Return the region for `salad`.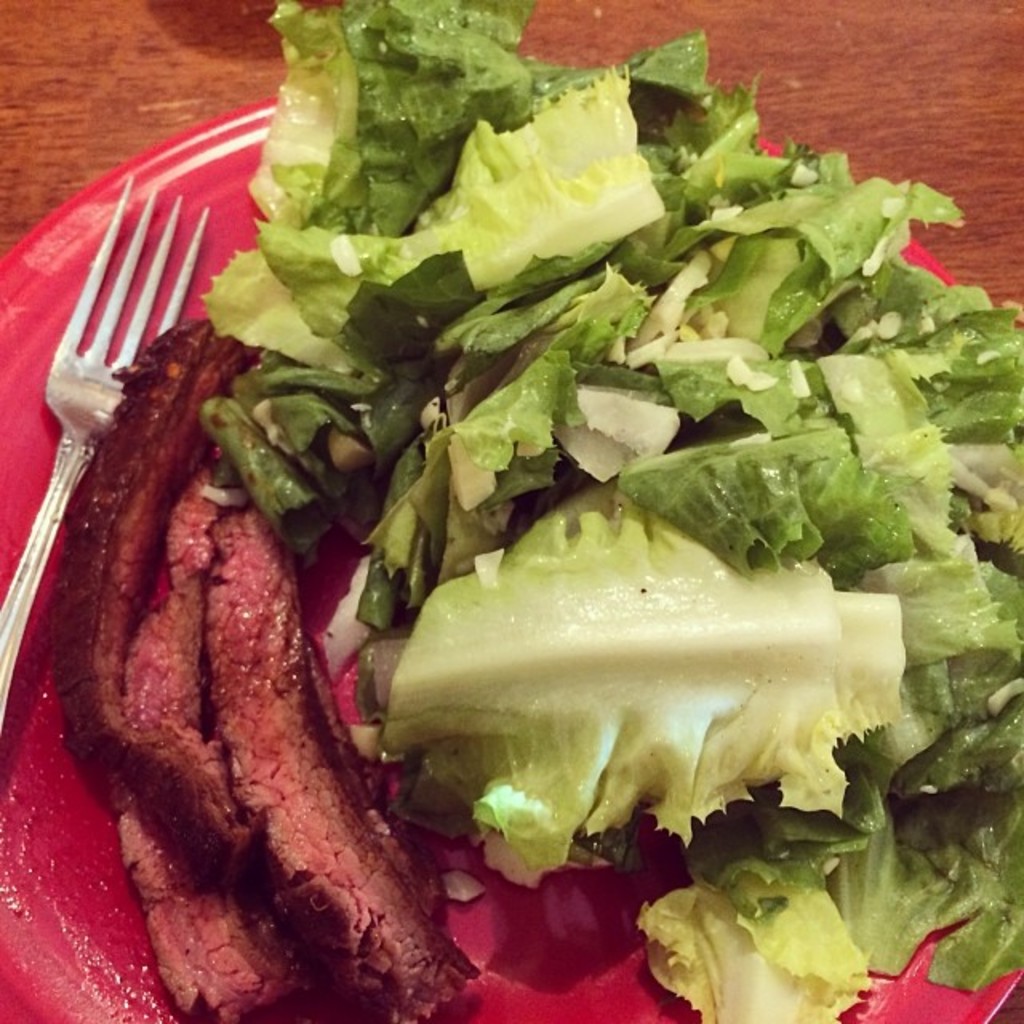
BBox(189, 0, 1022, 1022).
